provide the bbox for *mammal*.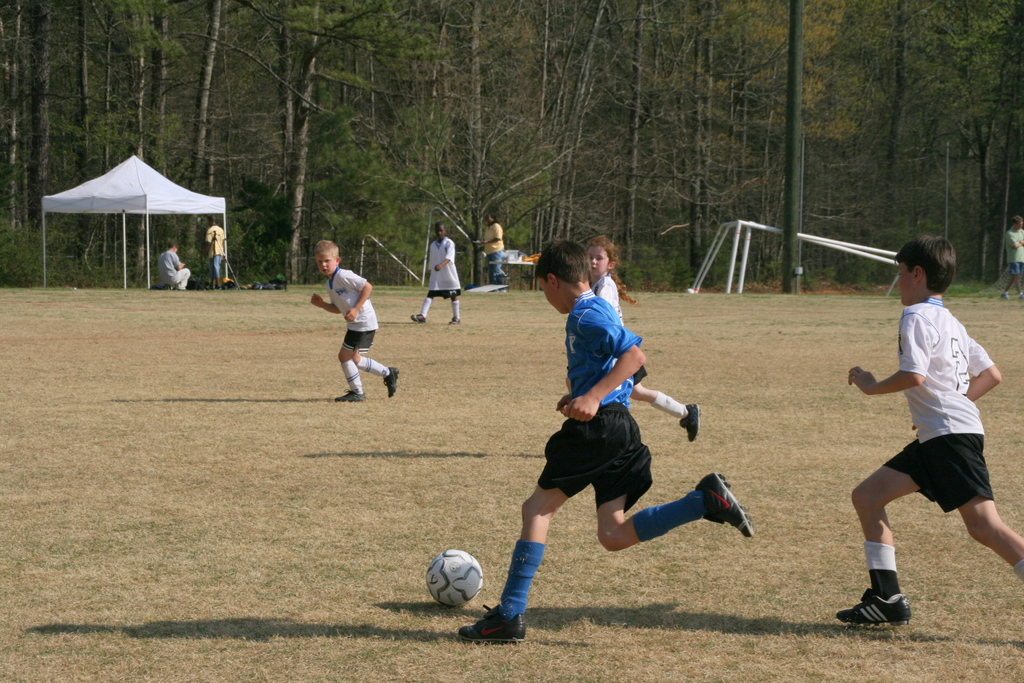
crop(589, 238, 701, 440).
